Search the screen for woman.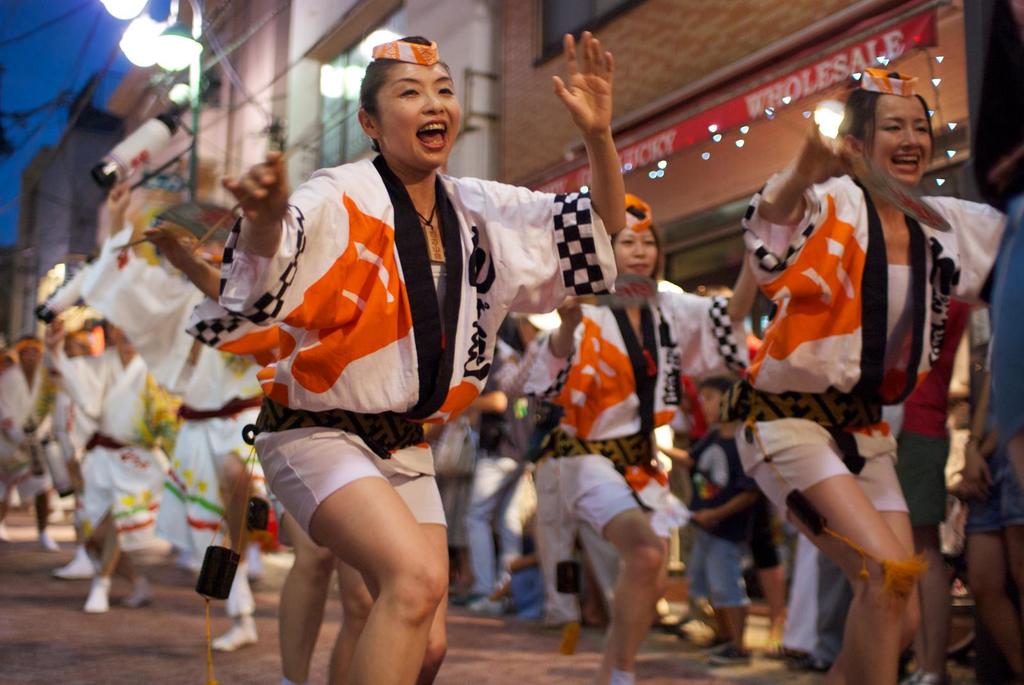
Found at 543,194,764,684.
